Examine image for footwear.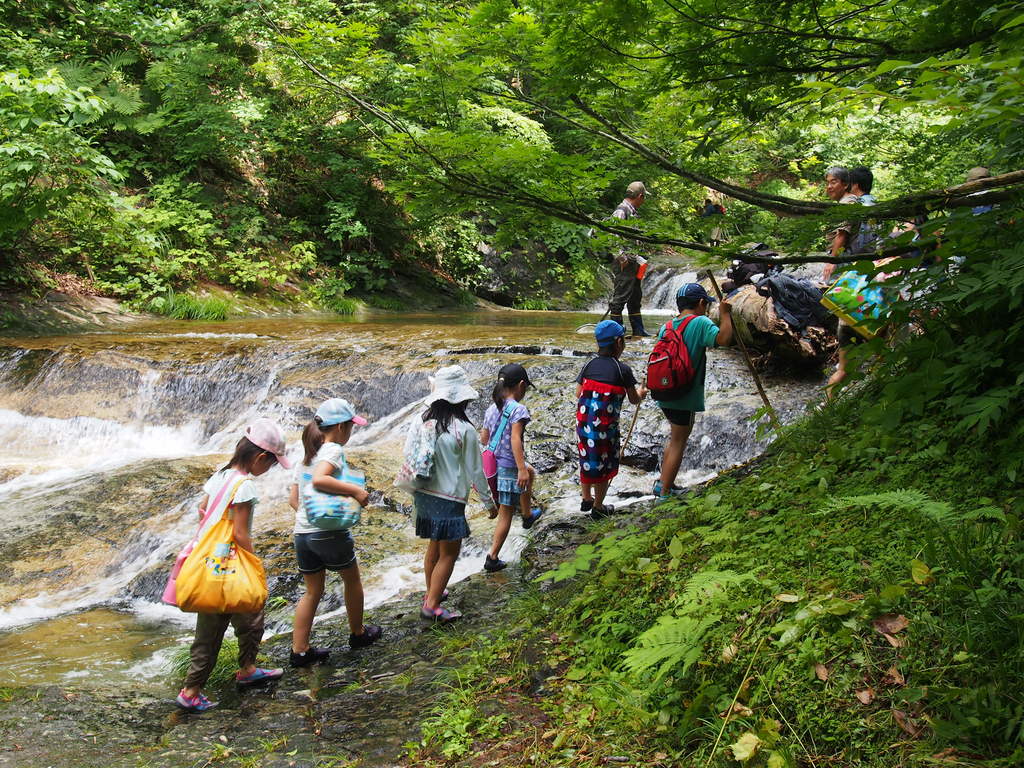
Examination result: x1=524 y1=506 x2=548 y2=529.
